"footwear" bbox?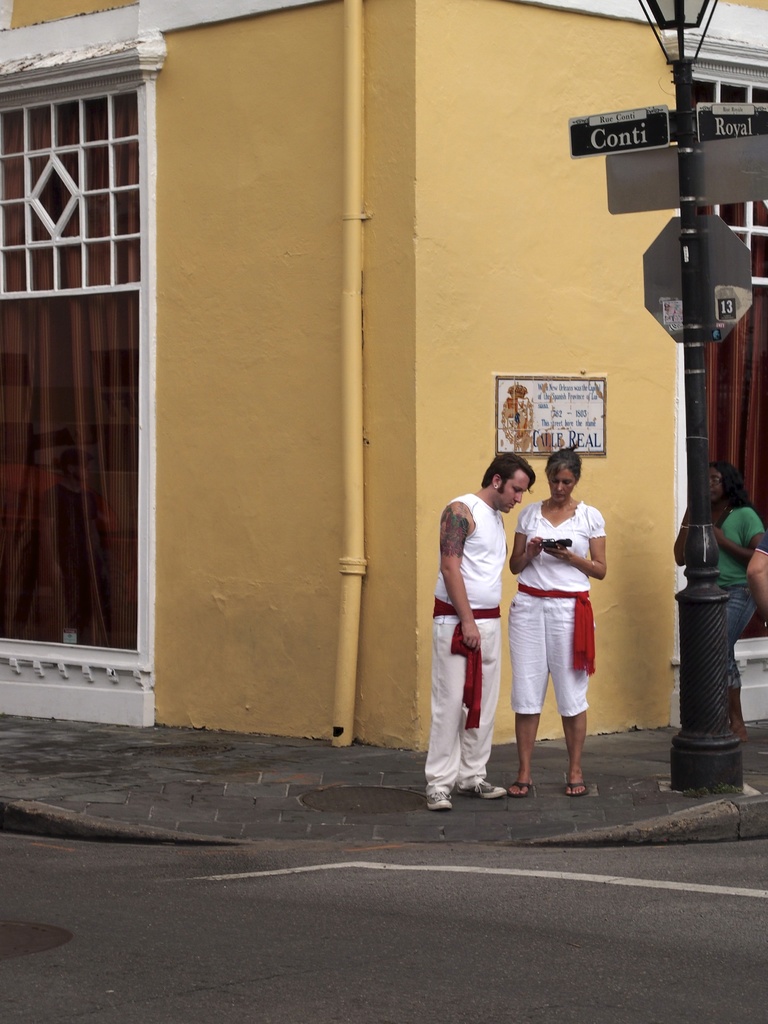
<box>465,781,507,803</box>
